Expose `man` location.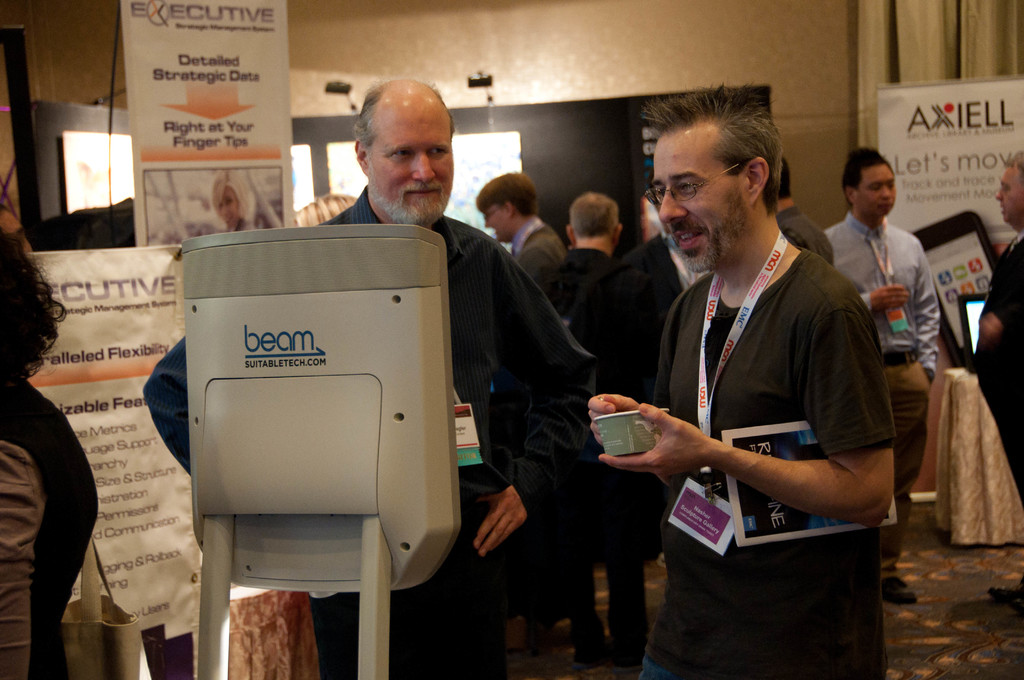
Exposed at x1=776 y1=156 x2=840 y2=264.
